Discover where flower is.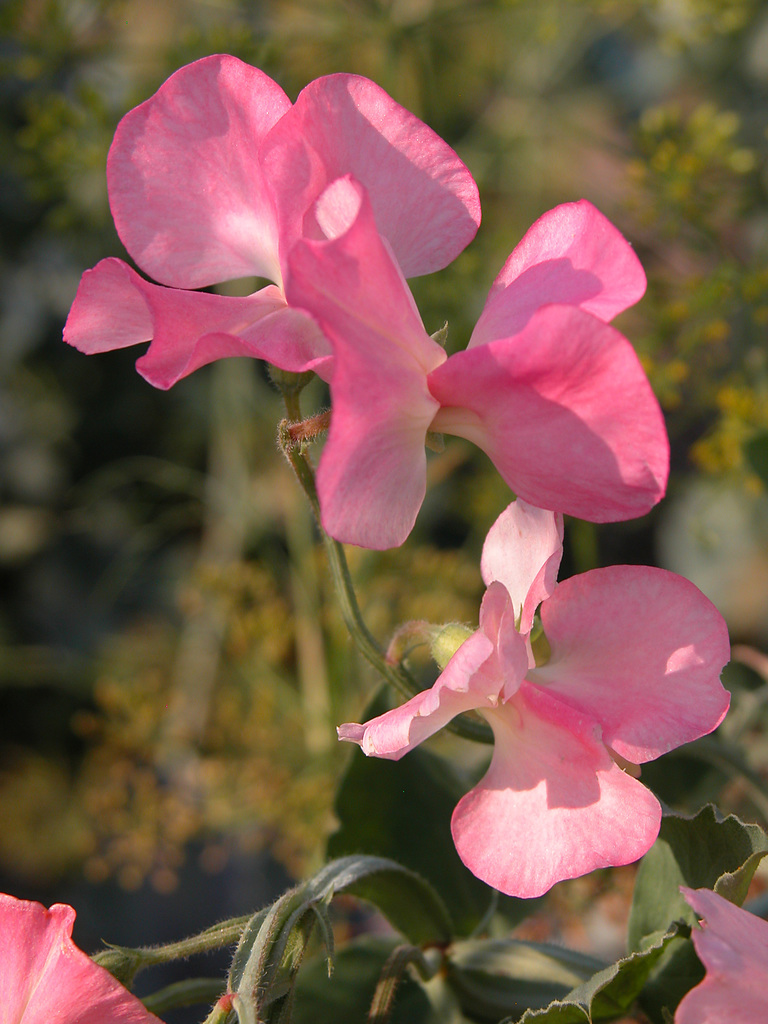
Discovered at BBox(672, 882, 767, 1023).
